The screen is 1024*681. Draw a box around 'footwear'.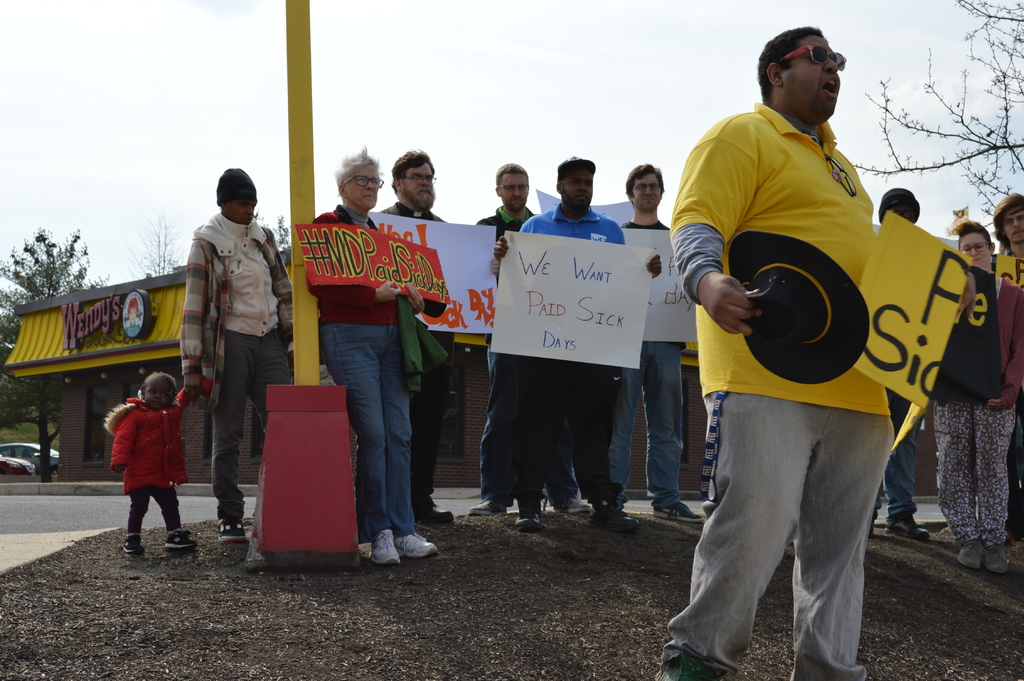
<bbox>661, 644, 719, 680</bbox>.
